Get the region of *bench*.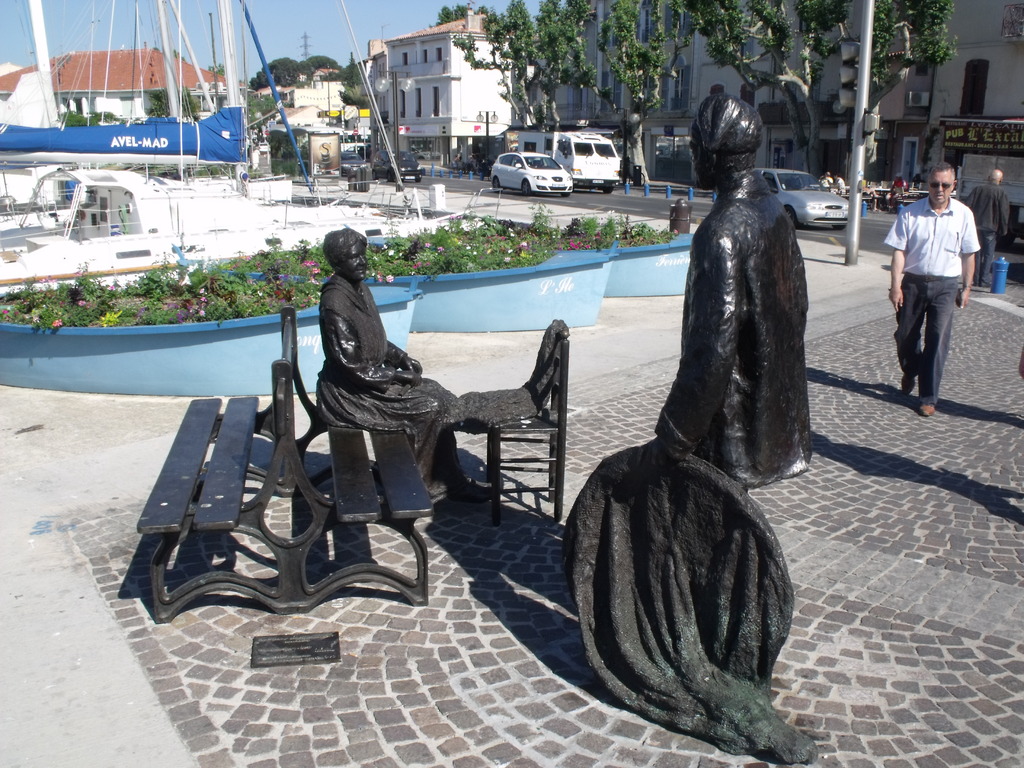
136:305:435:615.
